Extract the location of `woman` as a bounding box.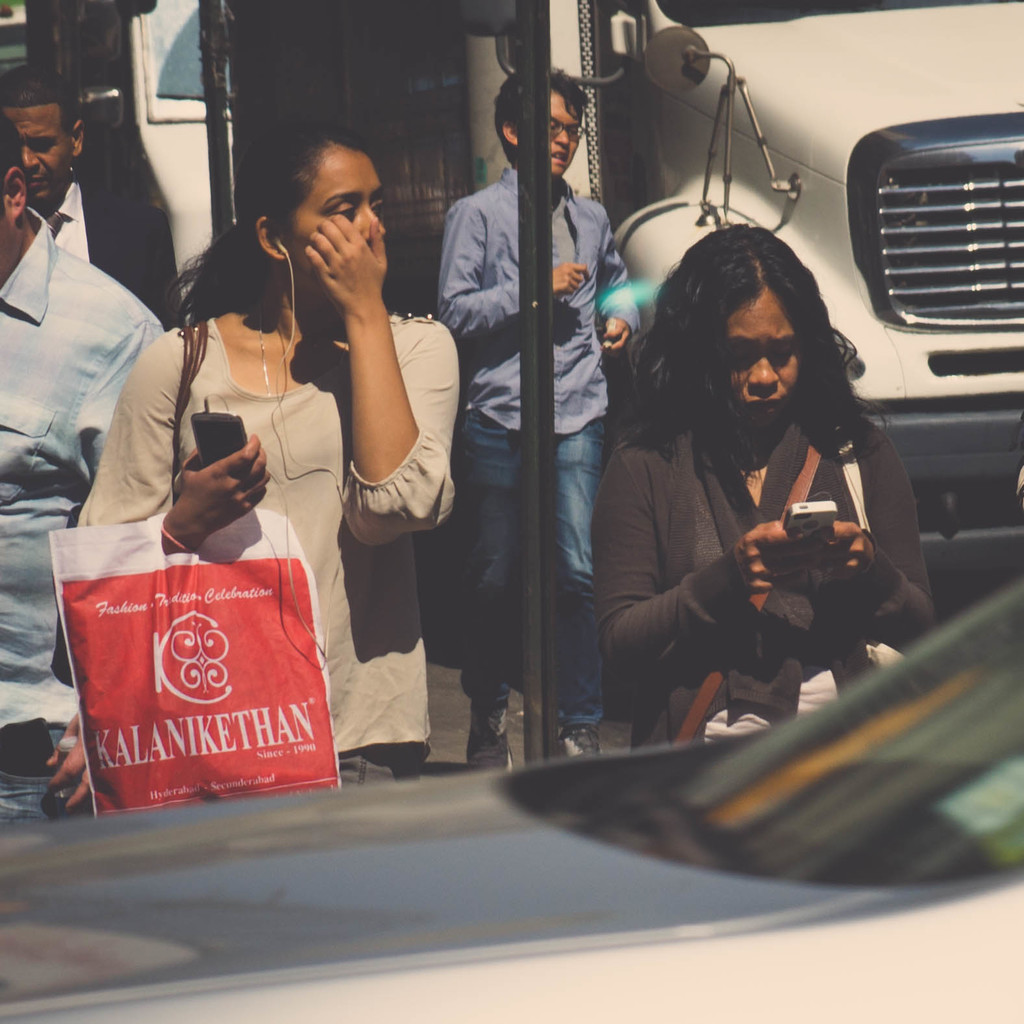
599/223/942/737.
